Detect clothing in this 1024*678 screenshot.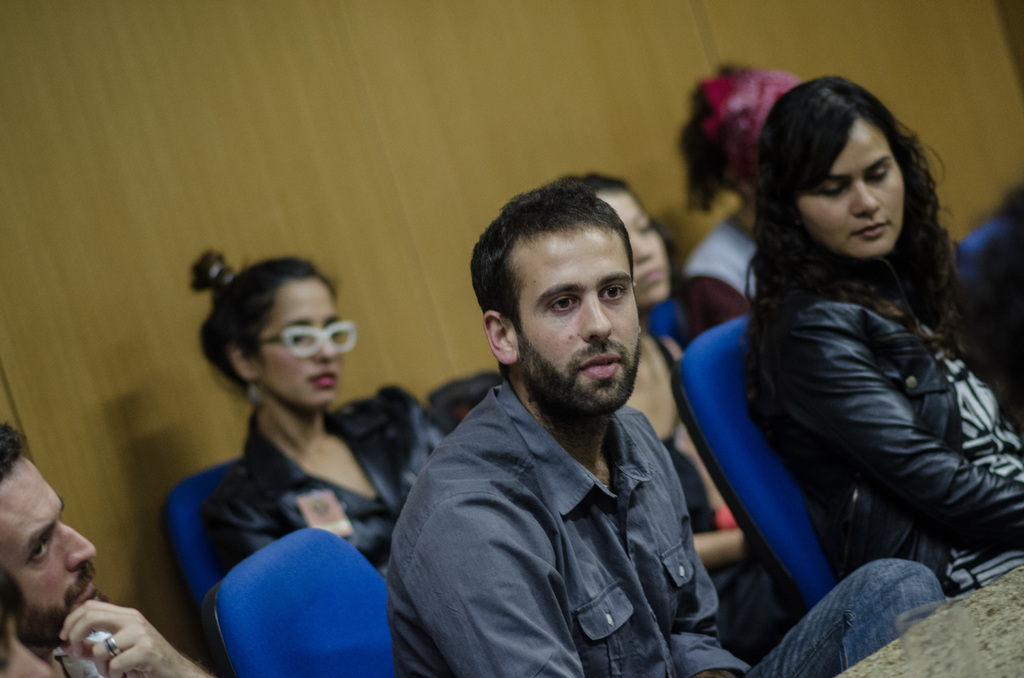
Detection: detection(740, 294, 1023, 611).
